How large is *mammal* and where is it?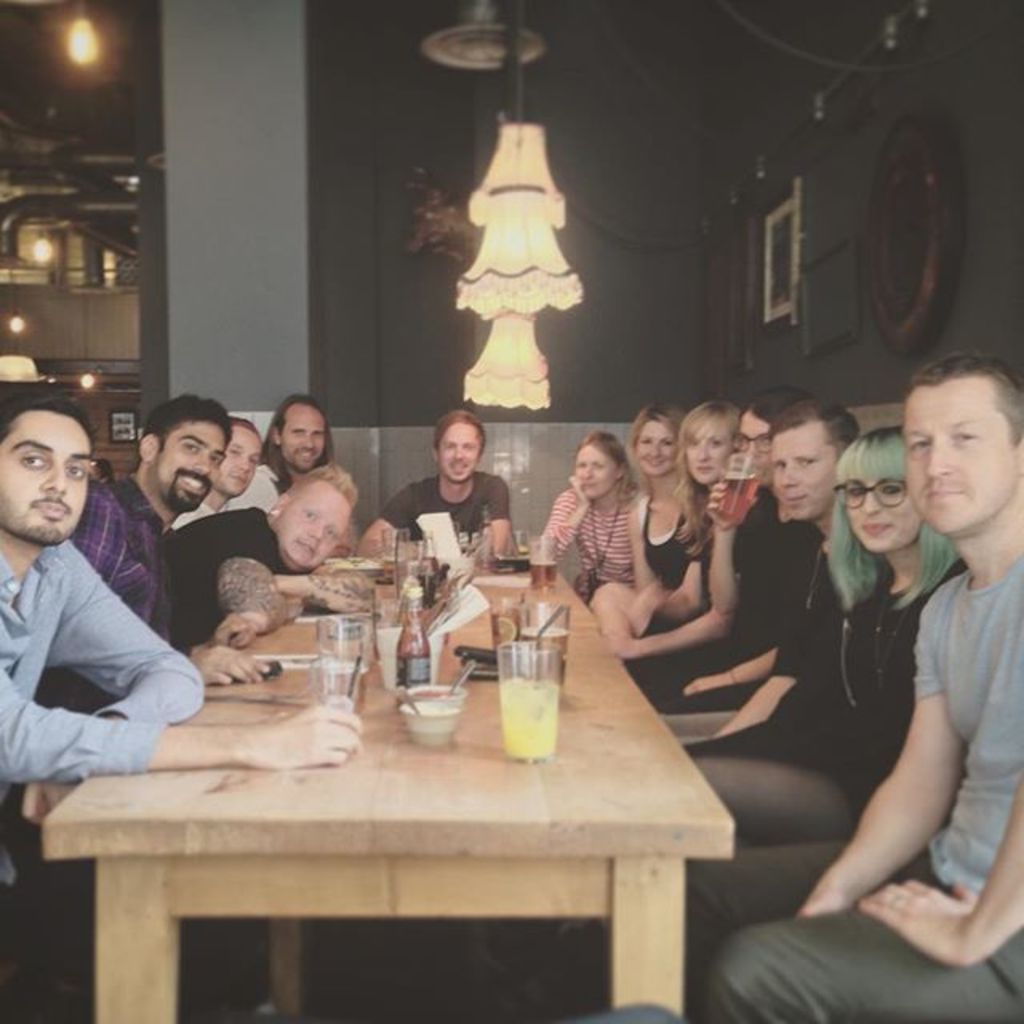
Bounding box: 526/434/645/605.
